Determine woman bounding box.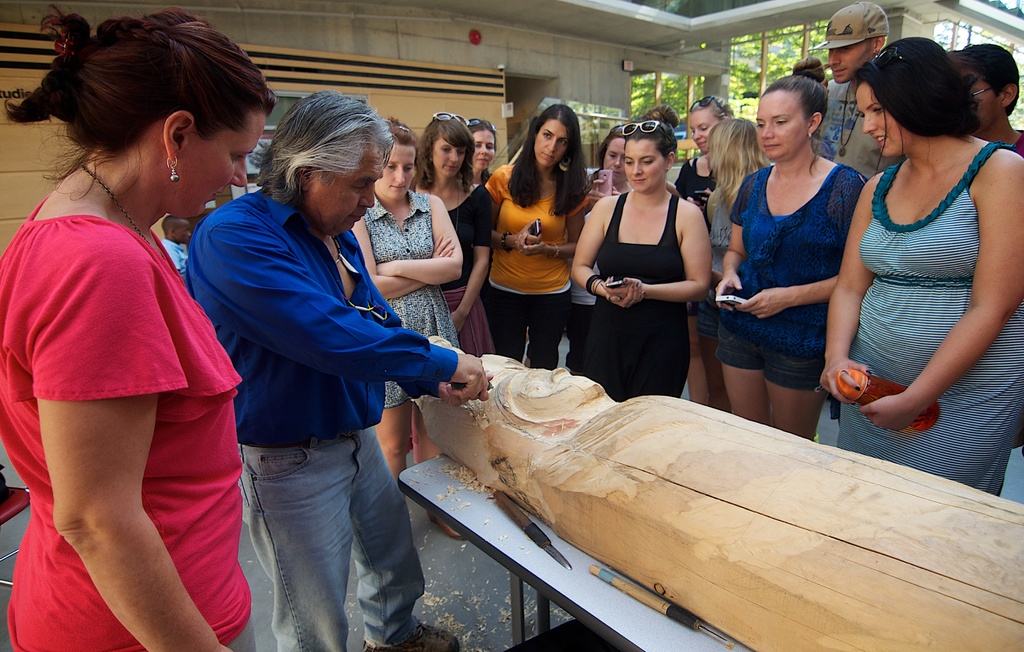
Determined: [x1=414, y1=114, x2=495, y2=354].
